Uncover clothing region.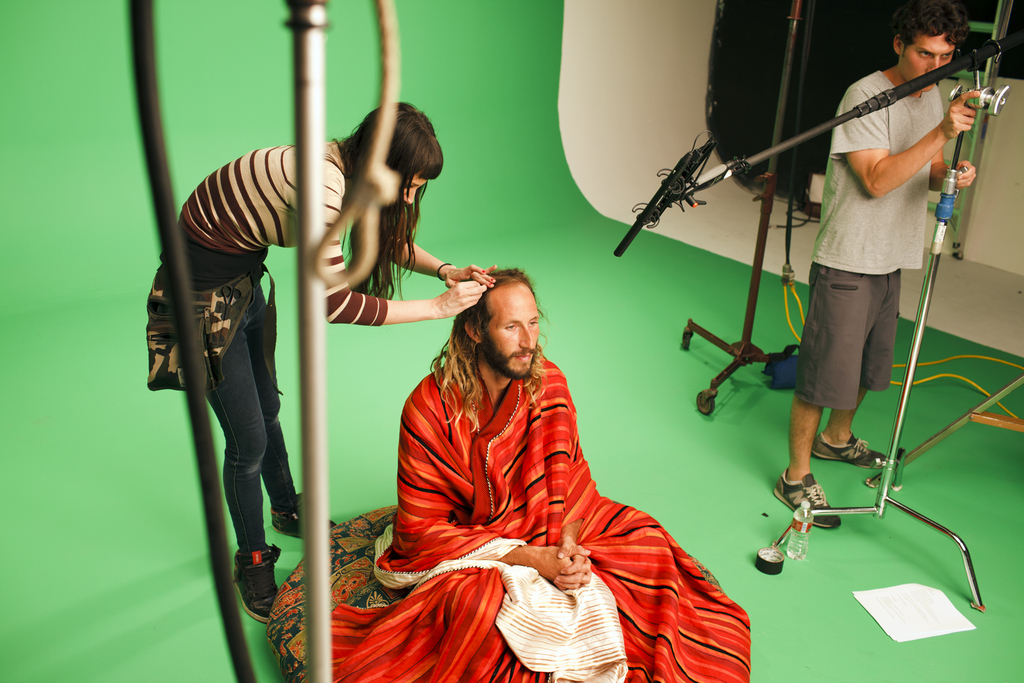
Uncovered: 148,143,388,548.
